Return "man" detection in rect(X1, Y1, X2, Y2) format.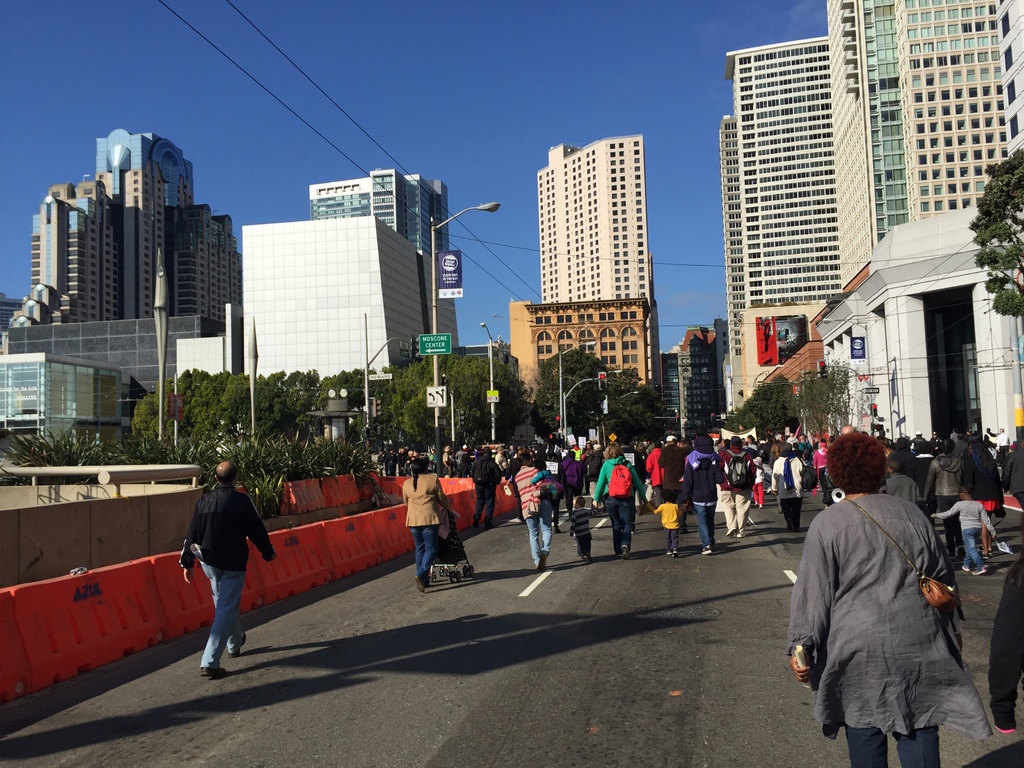
rect(840, 422, 856, 431).
